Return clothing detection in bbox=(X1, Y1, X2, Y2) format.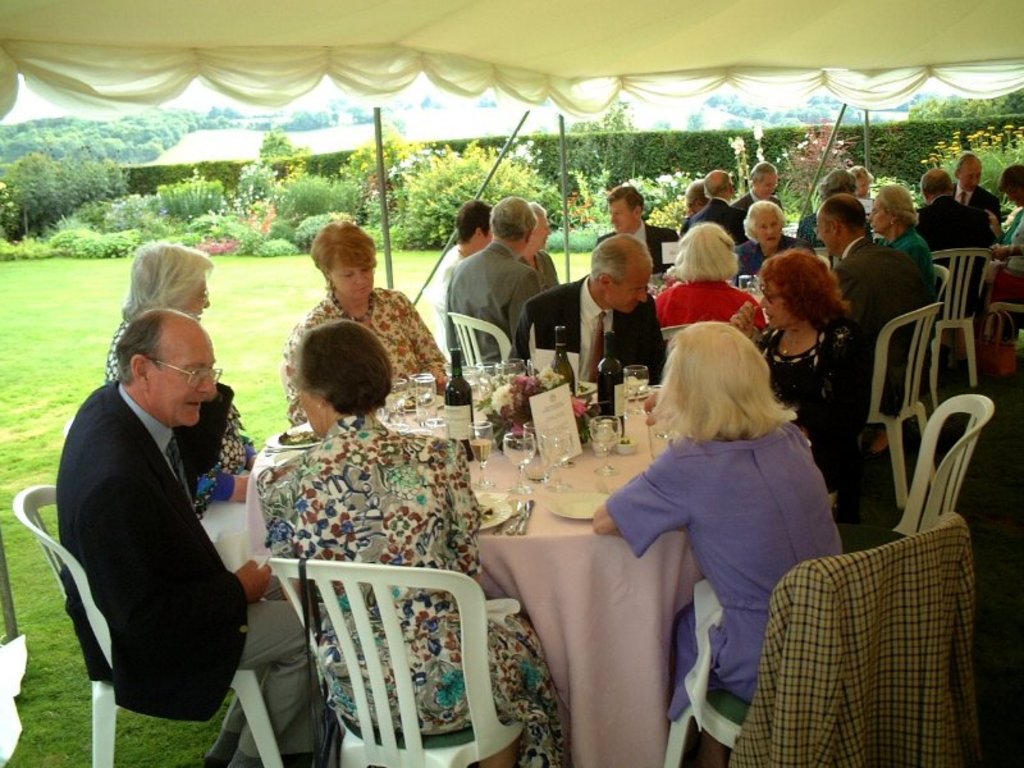
bbox=(955, 188, 1002, 234).
